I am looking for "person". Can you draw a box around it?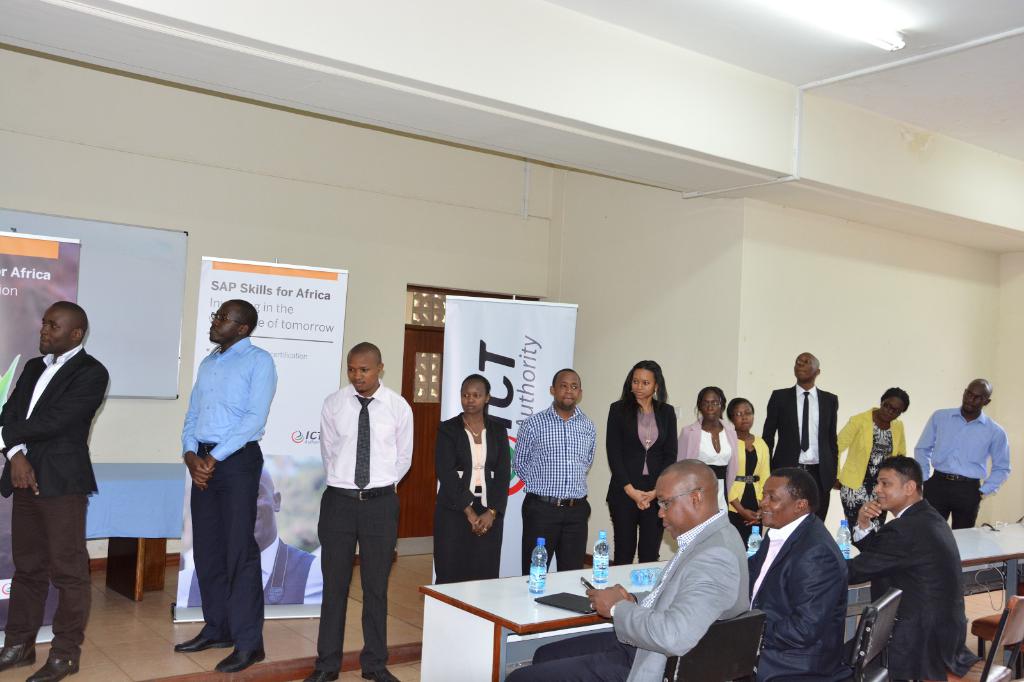
Sure, the bounding box is locate(611, 360, 675, 567).
